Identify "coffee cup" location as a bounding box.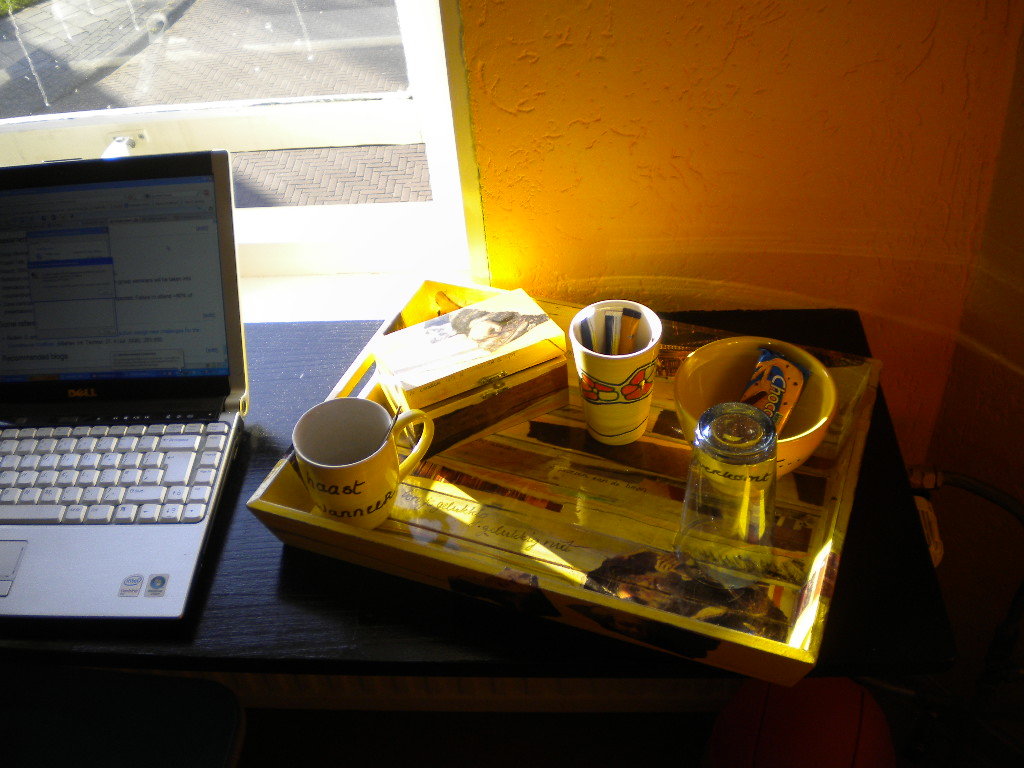
(288,397,434,531).
